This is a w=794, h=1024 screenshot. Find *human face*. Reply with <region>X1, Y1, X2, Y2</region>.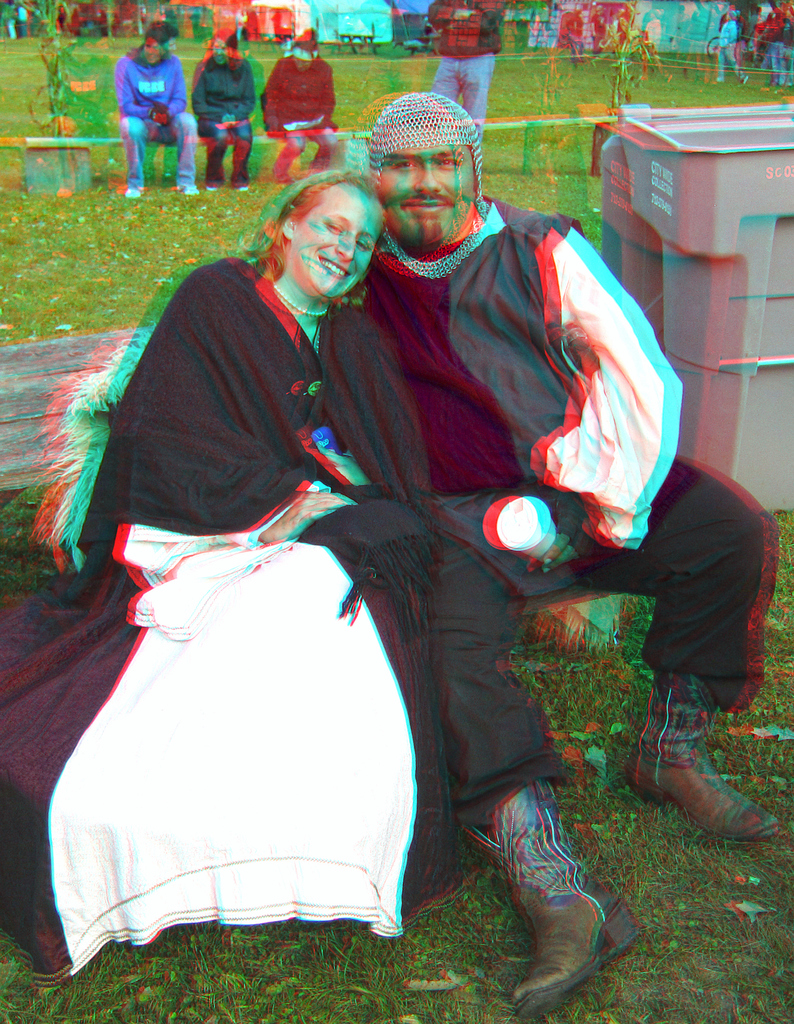
<region>381, 150, 477, 250</region>.
